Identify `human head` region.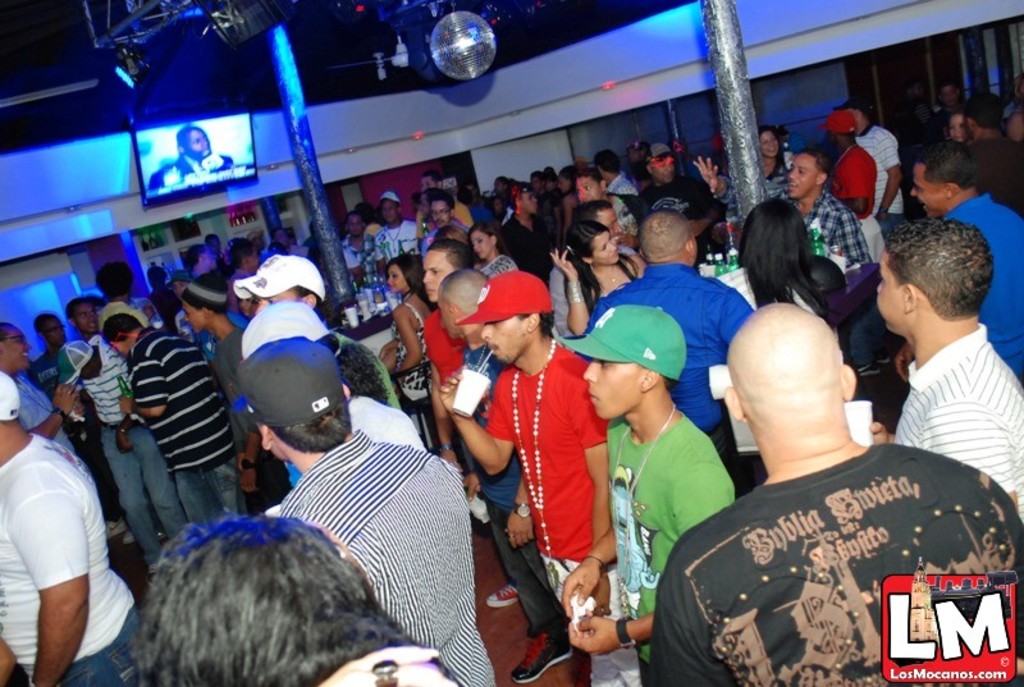
Region: Rect(0, 326, 36, 371).
